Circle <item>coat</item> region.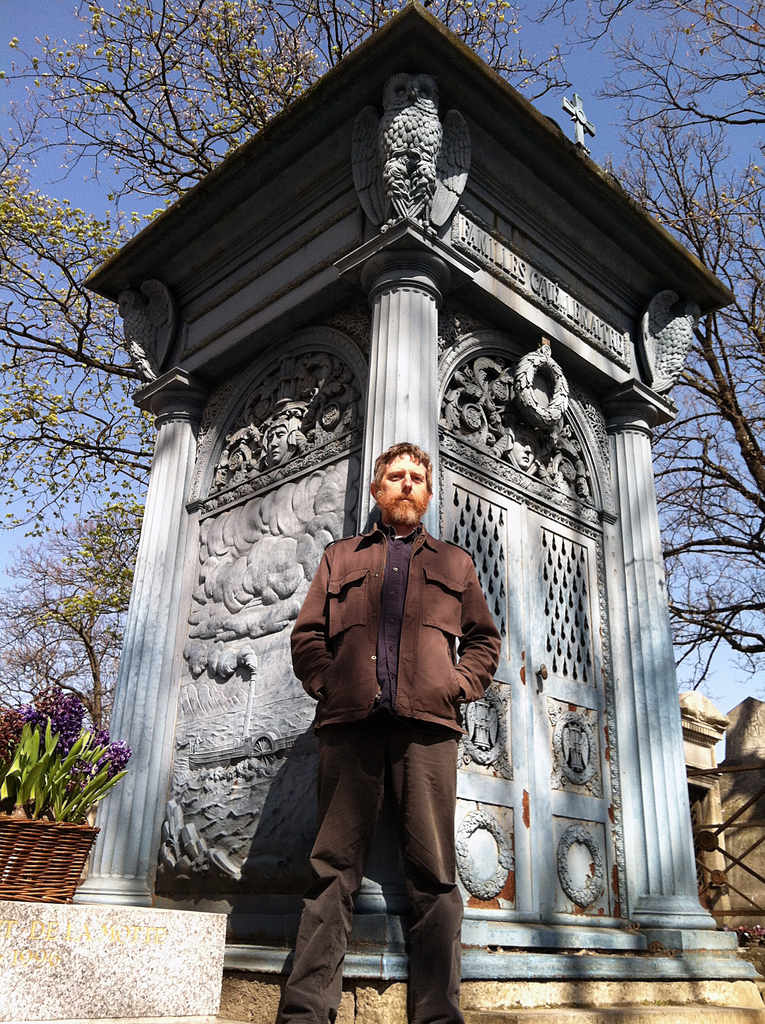
Region: rect(291, 501, 514, 760).
